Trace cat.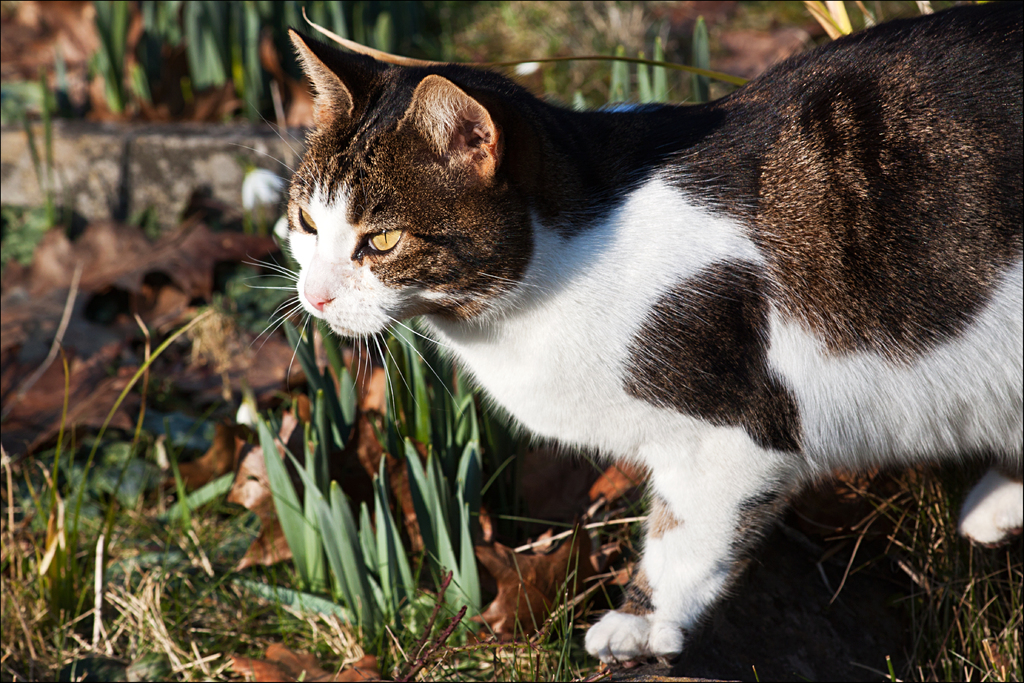
Traced to <box>248,0,1023,663</box>.
